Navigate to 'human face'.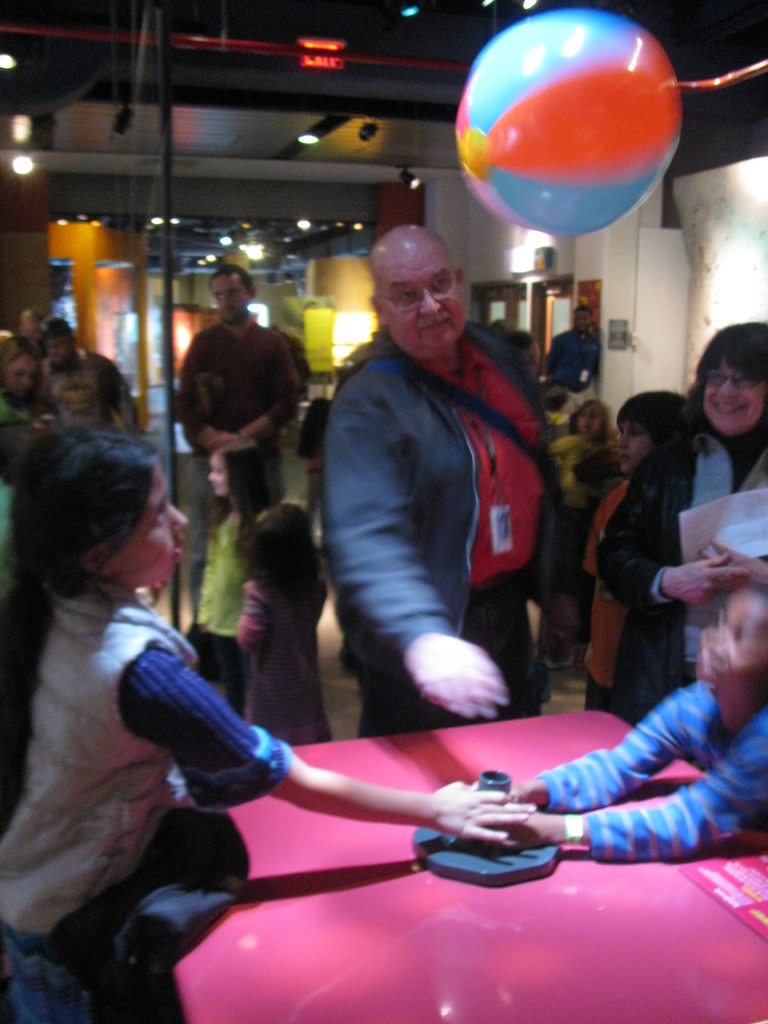
Navigation target: bbox(66, 374, 92, 414).
